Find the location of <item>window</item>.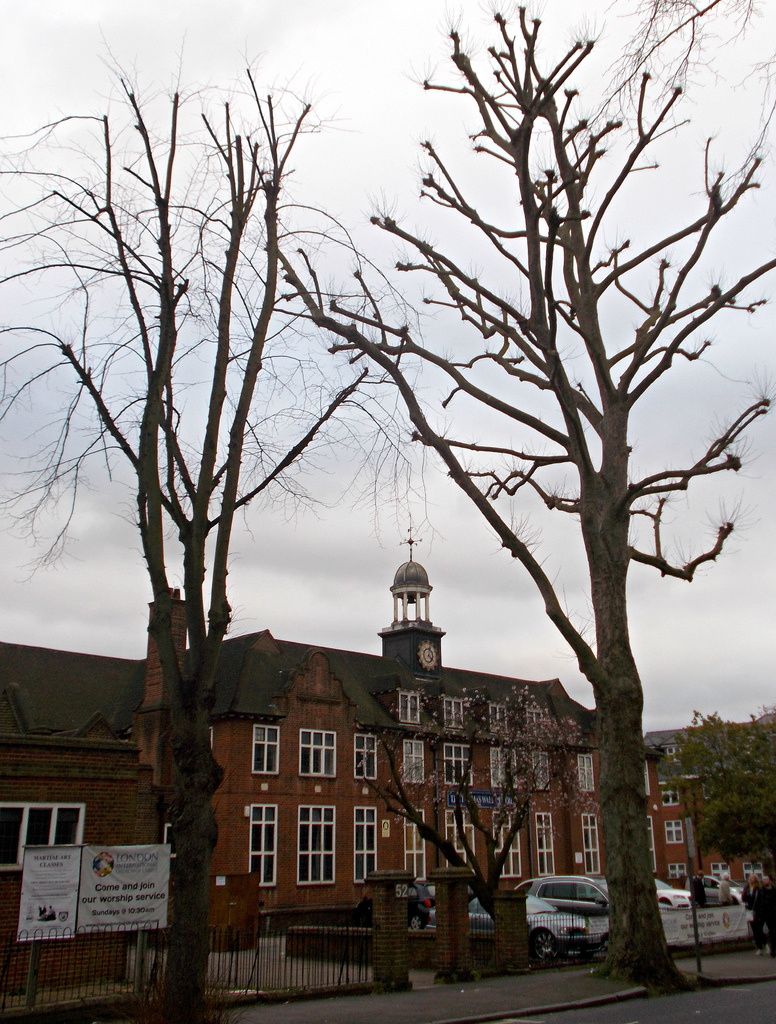
Location: [489, 698, 510, 738].
